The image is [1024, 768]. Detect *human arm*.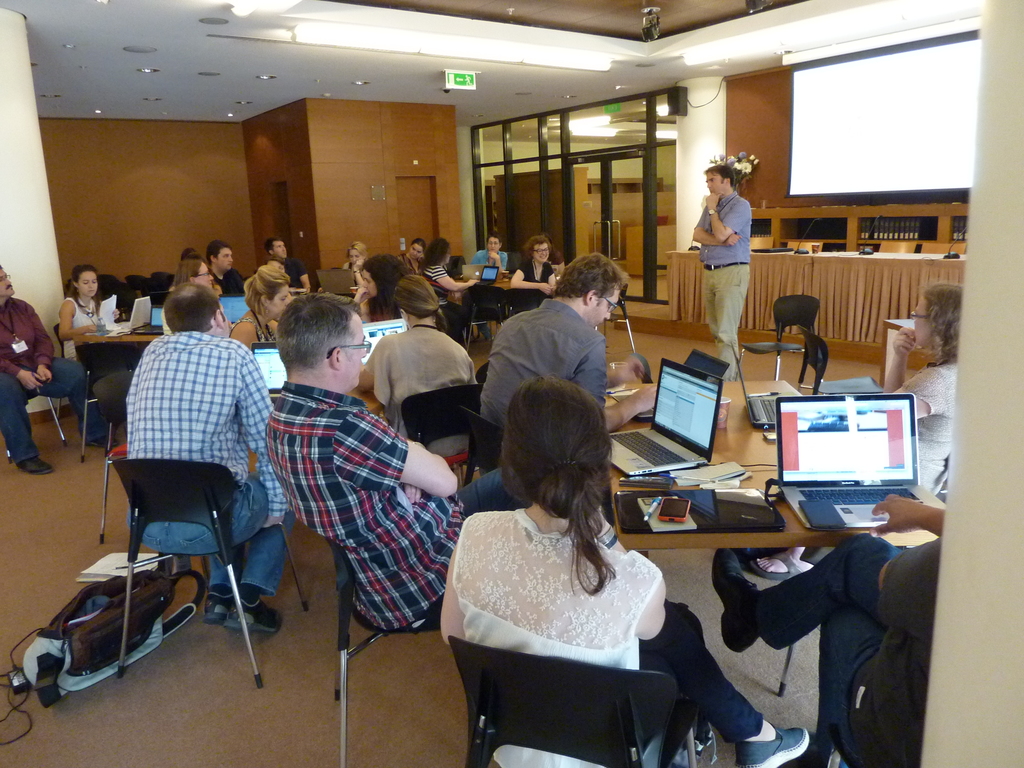
Detection: crop(570, 337, 658, 428).
